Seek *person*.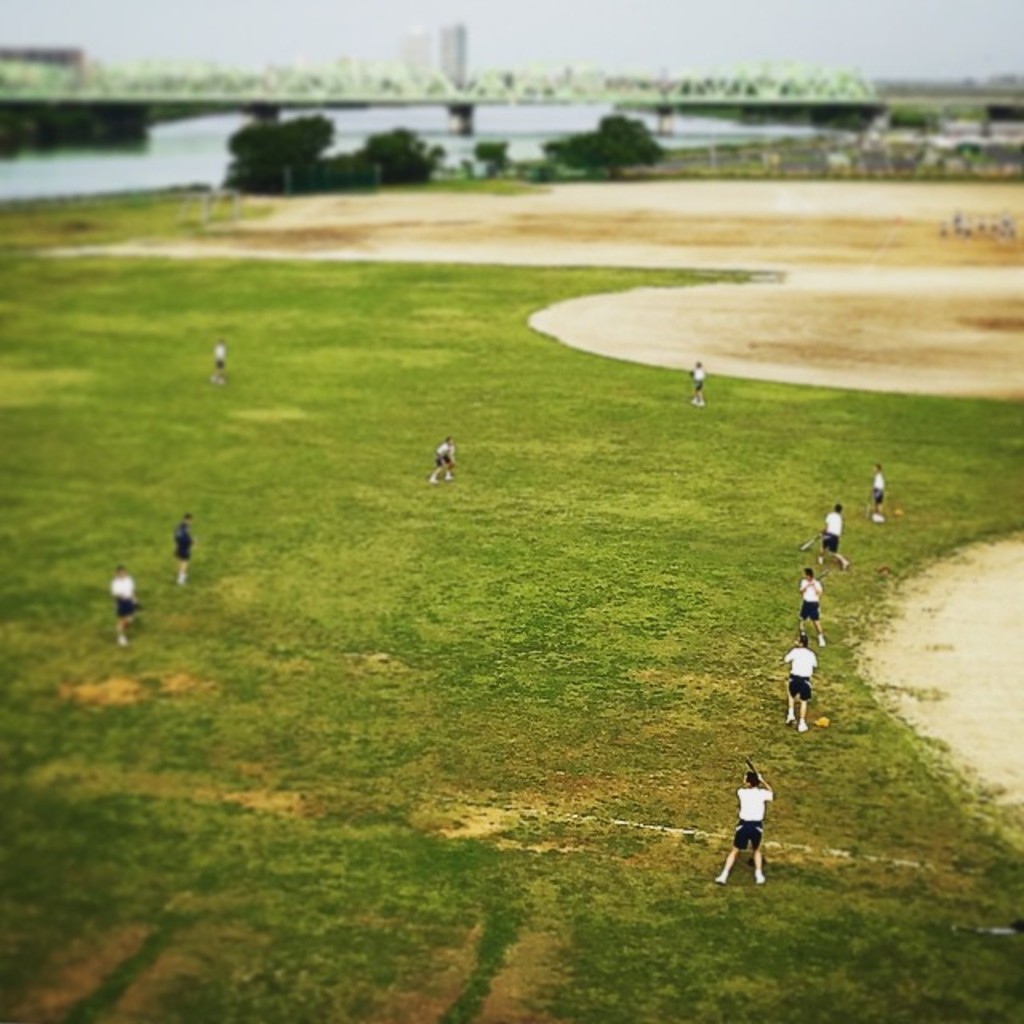
<bbox>810, 507, 854, 570</bbox>.
